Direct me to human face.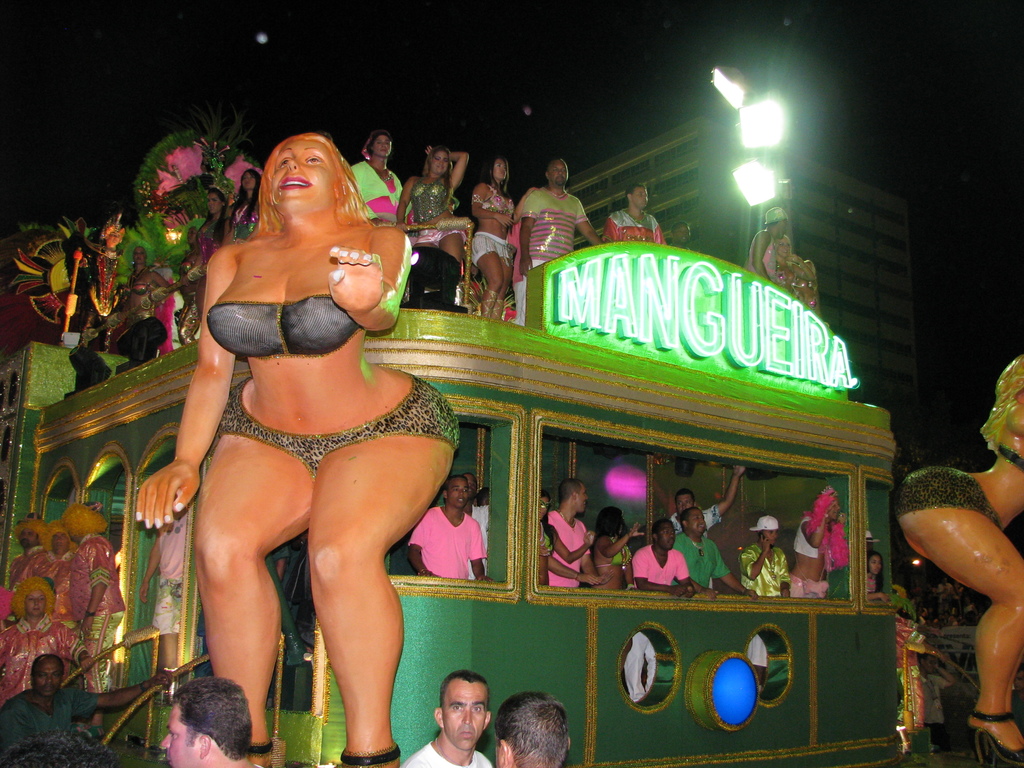
Direction: detection(659, 527, 675, 544).
